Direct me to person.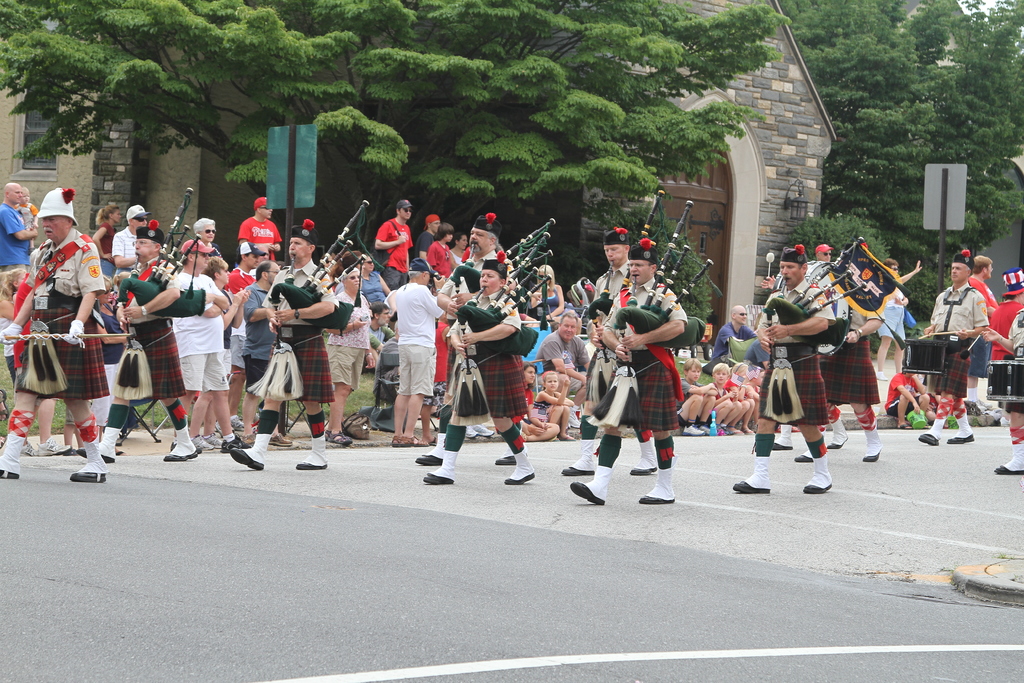
Direction: l=171, t=235, r=241, b=450.
